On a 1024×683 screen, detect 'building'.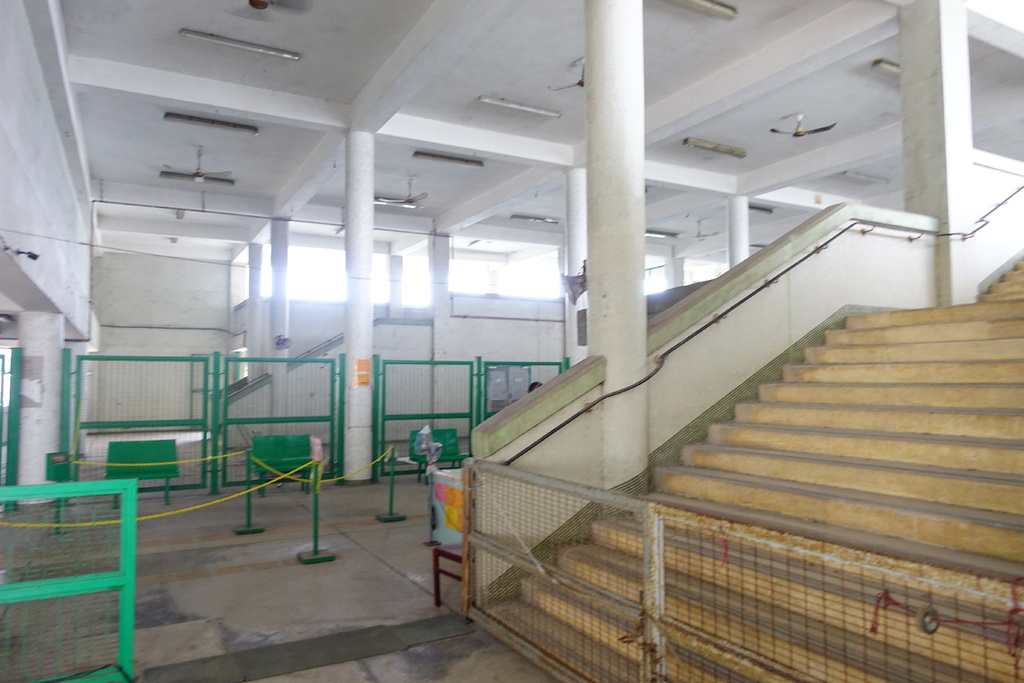
bbox(0, 0, 1023, 682).
